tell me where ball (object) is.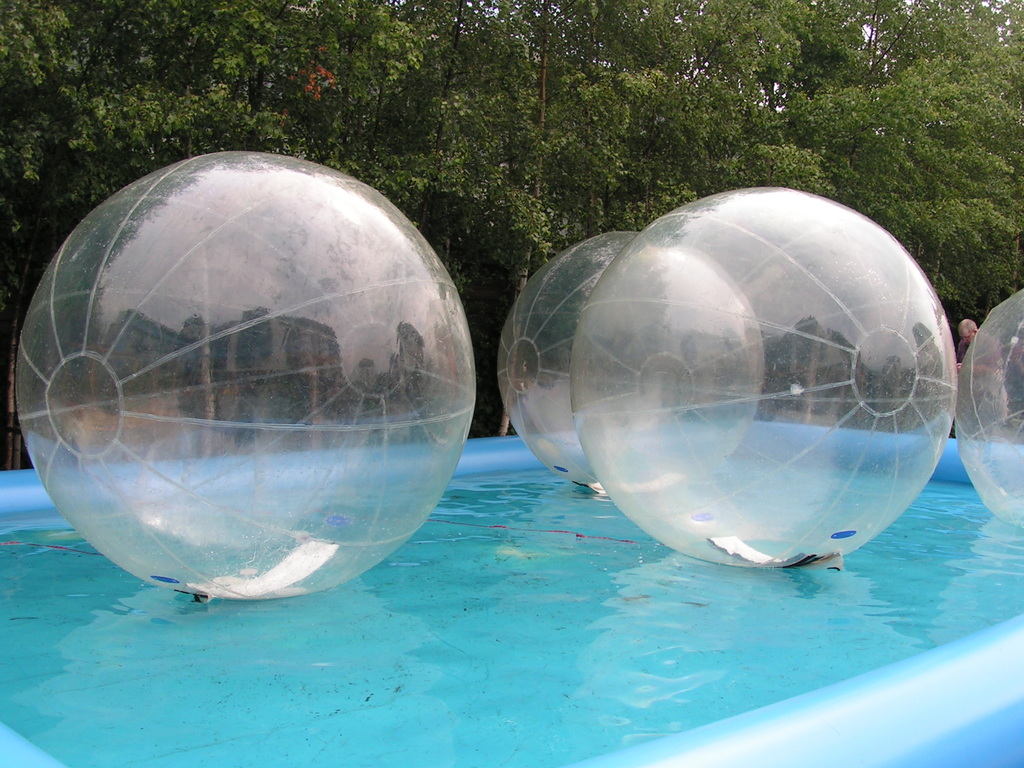
ball (object) is at 570:187:954:569.
